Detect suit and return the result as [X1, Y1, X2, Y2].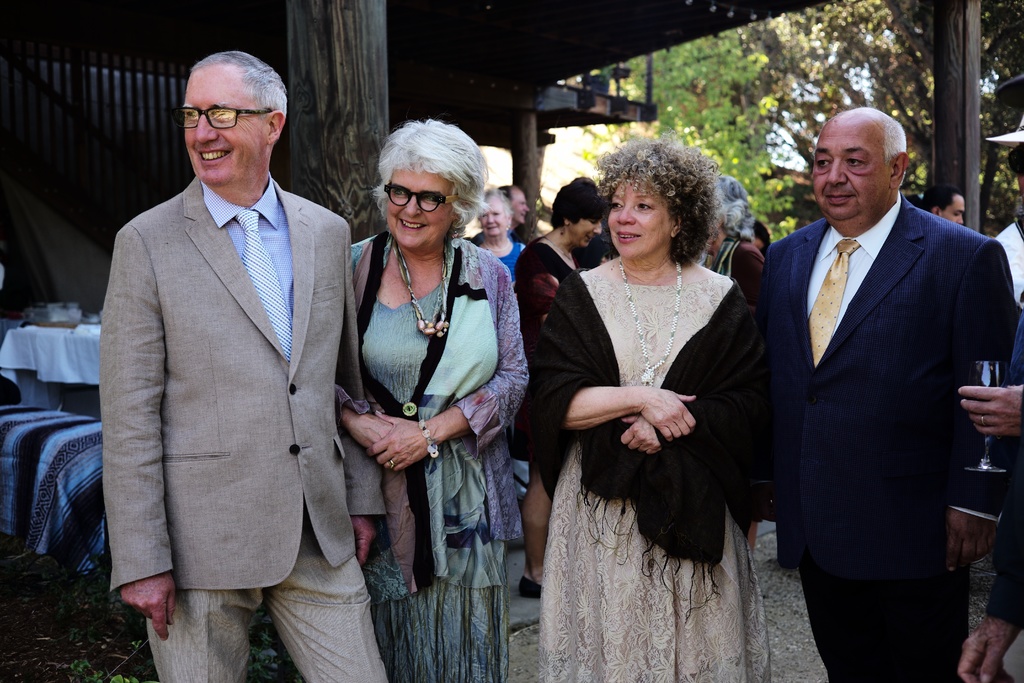
[94, 37, 360, 668].
